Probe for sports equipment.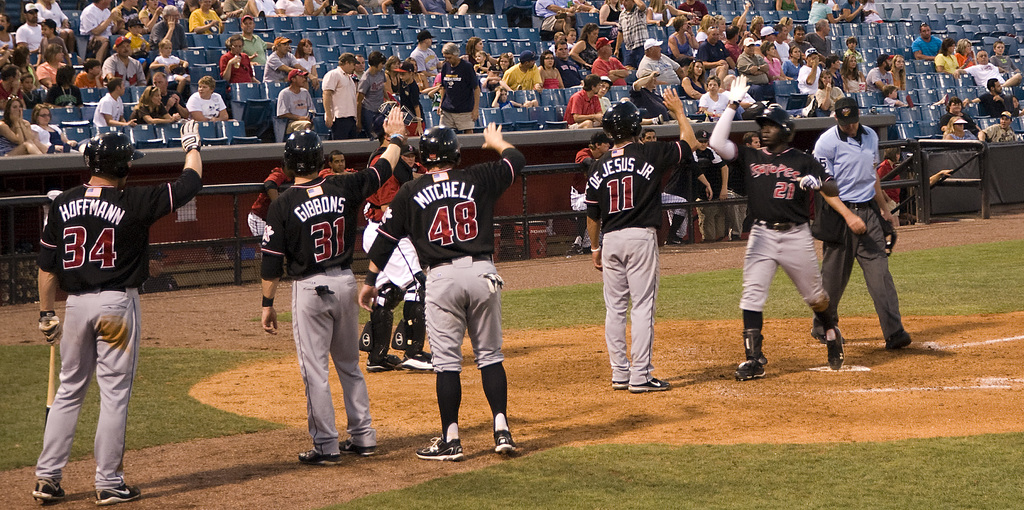
Probe result: 600/92/643/148.
